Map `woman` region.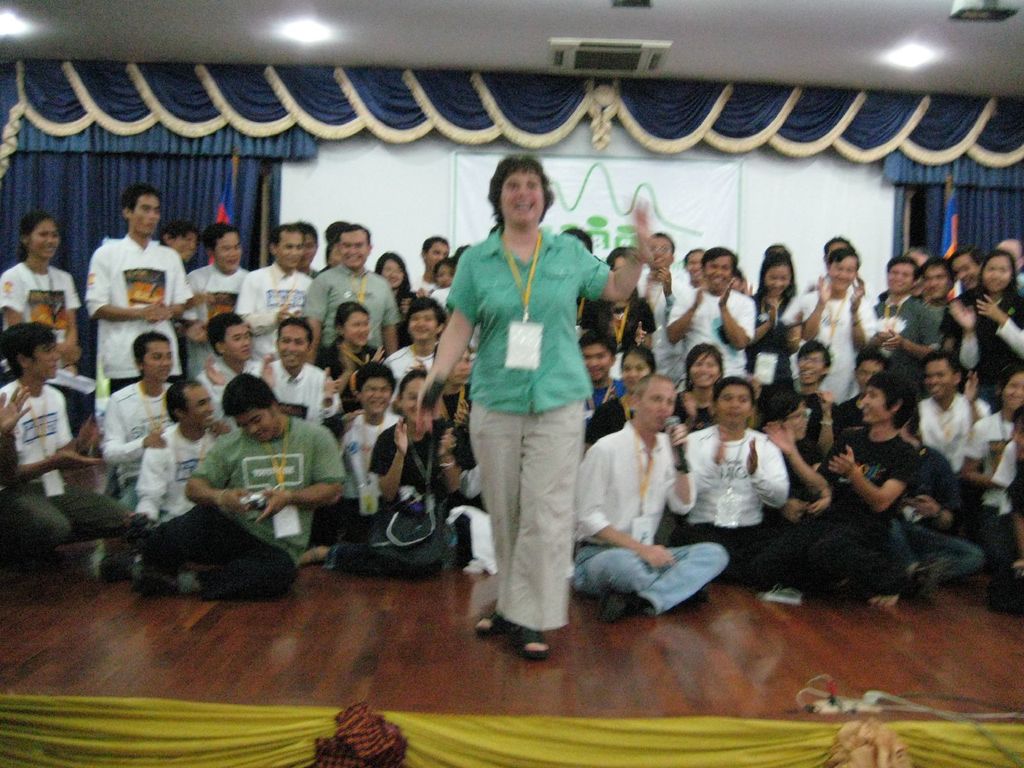
Mapped to 957:364:1023:569.
